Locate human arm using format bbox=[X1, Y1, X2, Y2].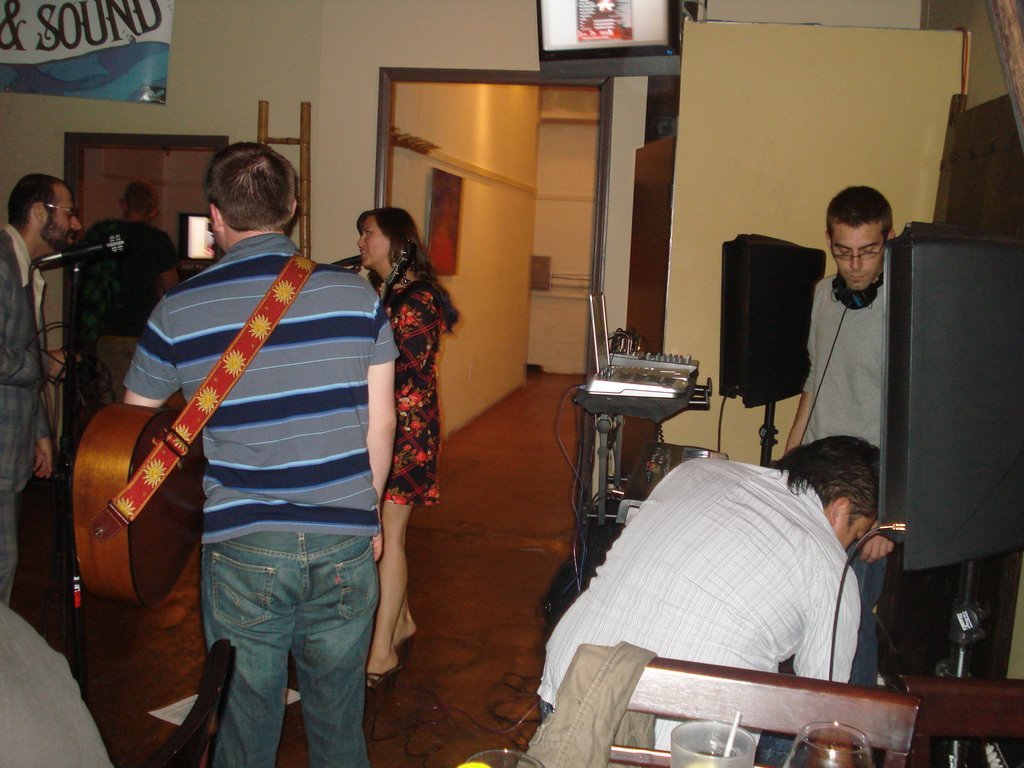
bbox=[37, 400, 54, 476].
